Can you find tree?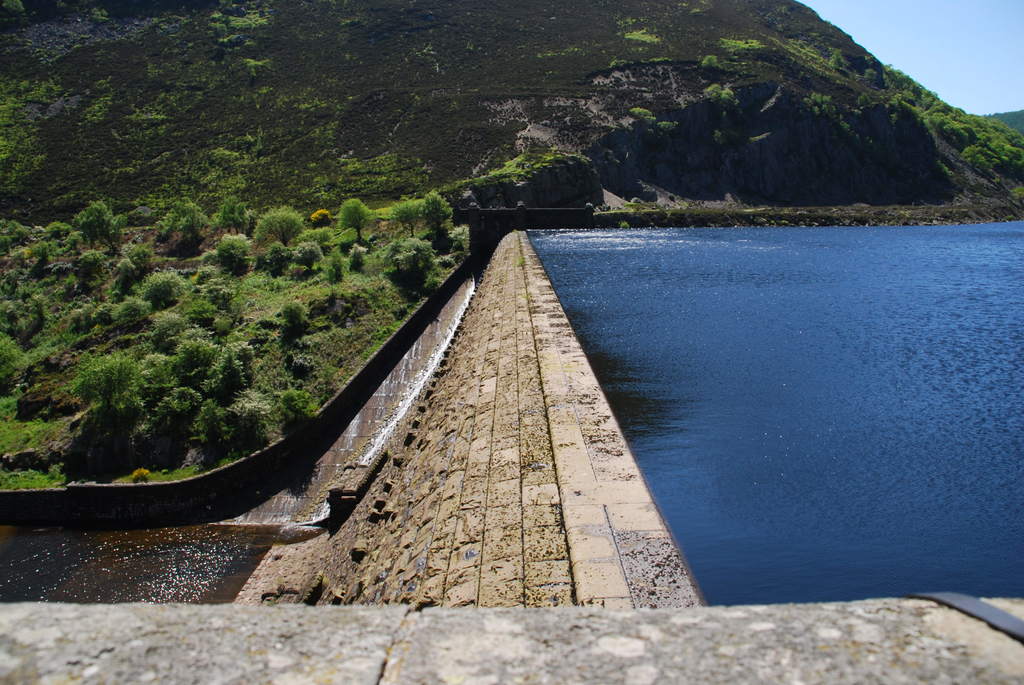
Yes, bounding box: bbox=(325, 241, 340, 284).
